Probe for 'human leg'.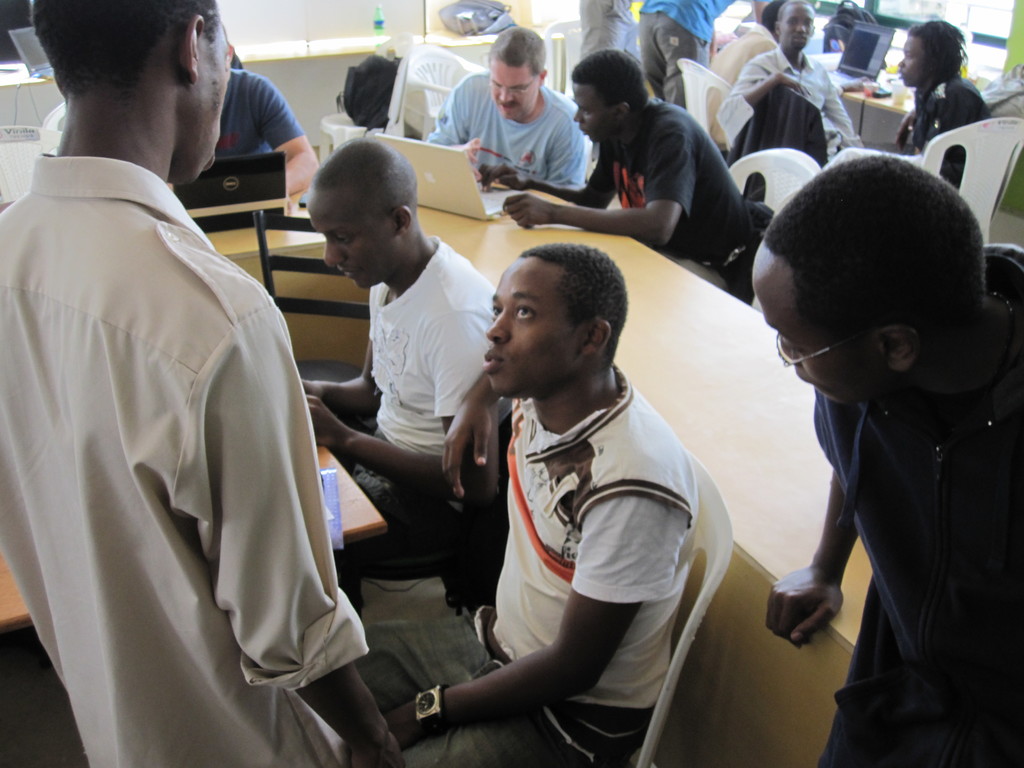
Probe result: pyautogui.locateOnScreen(401, 709, 594, 767).
